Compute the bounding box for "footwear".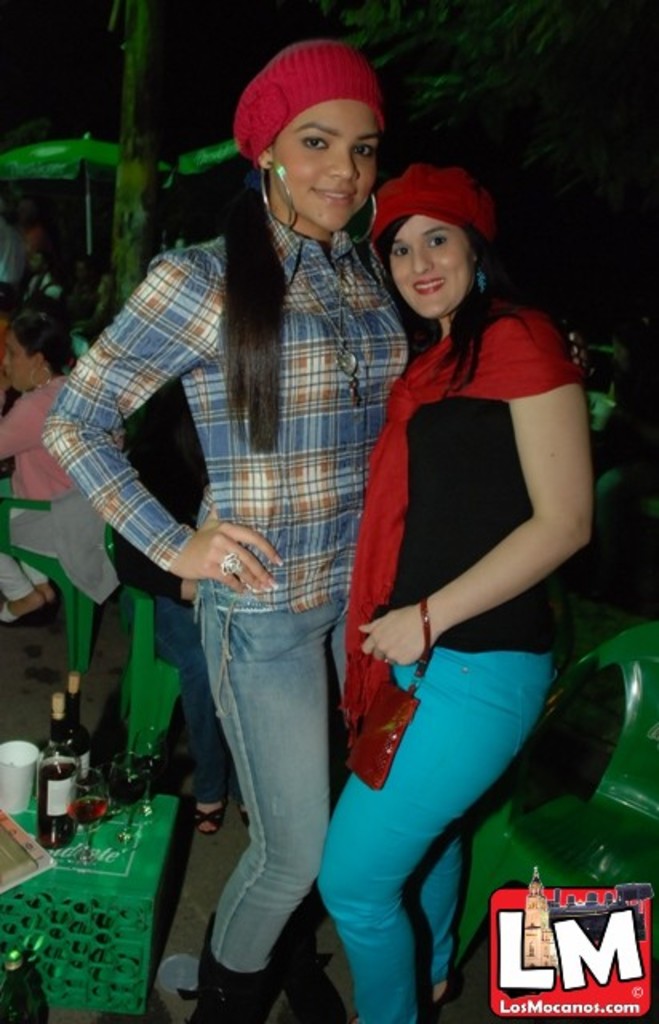
{"left": 189, "top": 798, "right": 224, "bottom": 838}.
